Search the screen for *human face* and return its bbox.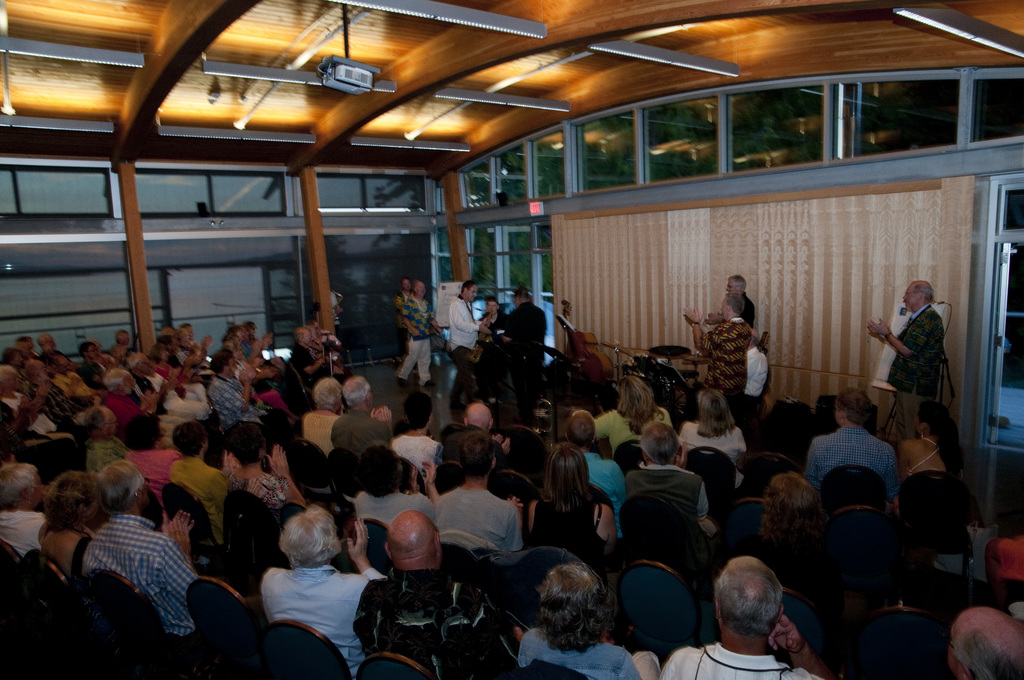
Found: bbox=(83, 500, 102, 525).
